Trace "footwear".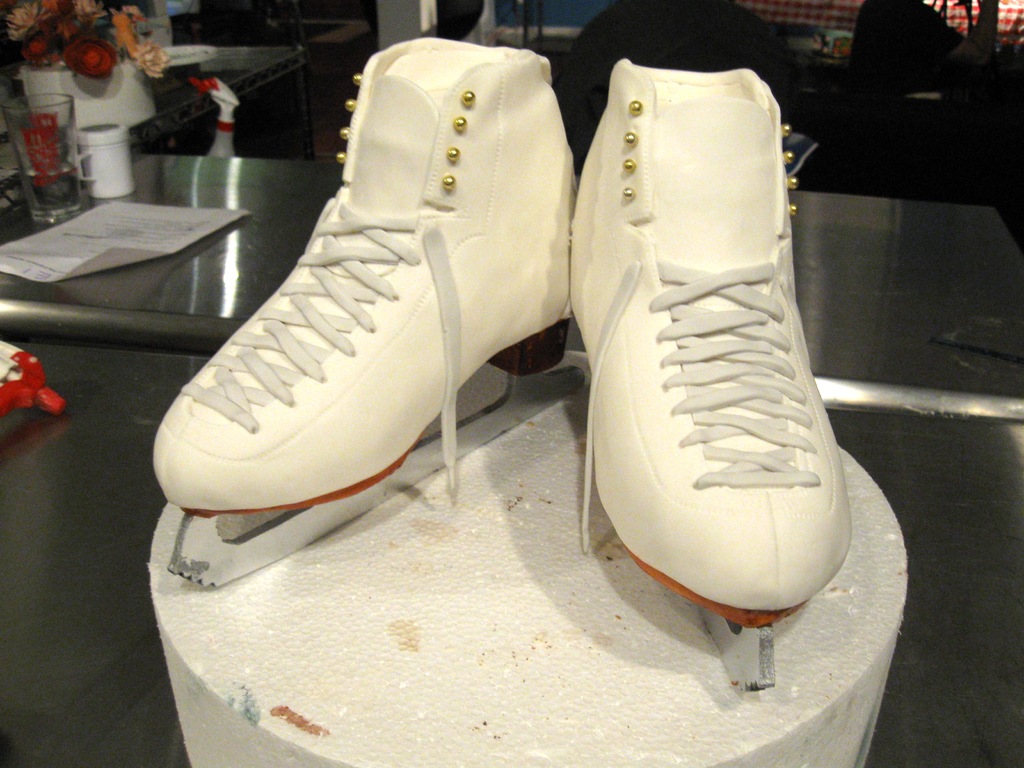
Traced to bbox=(155, 45, 573, 525).
